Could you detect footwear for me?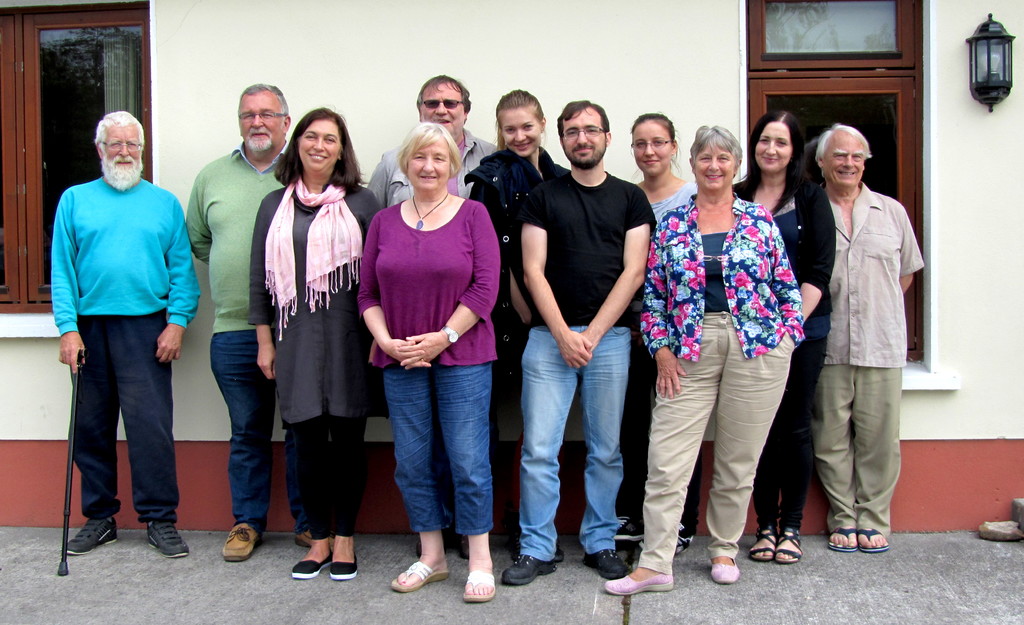
Detection result: box=[858, 526, 888, 555].
